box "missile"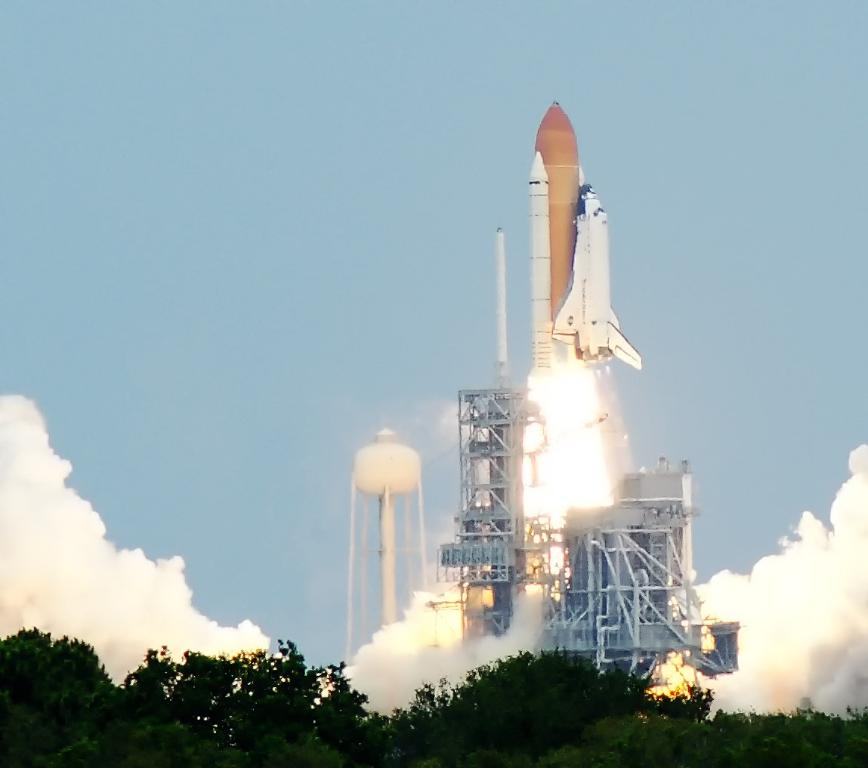
left=528, top=100, right=645, bottom=380
